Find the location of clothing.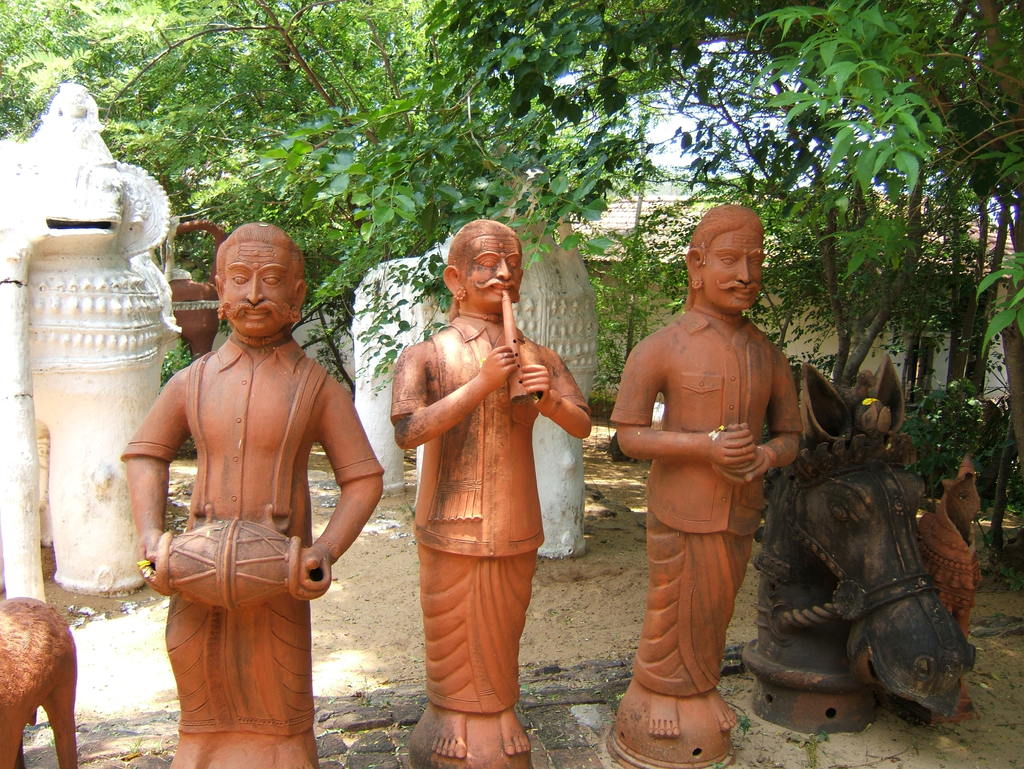
Location: (620, 276, 803, 706).
